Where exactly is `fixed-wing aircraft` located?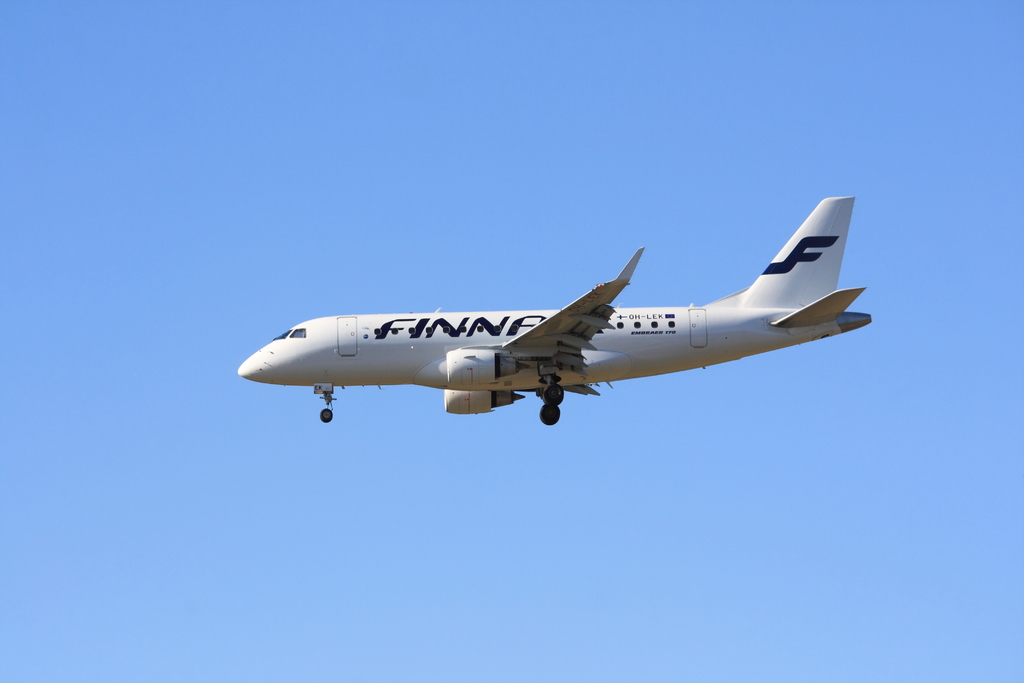
Its bounding box is 236, 195, 866, 426.
